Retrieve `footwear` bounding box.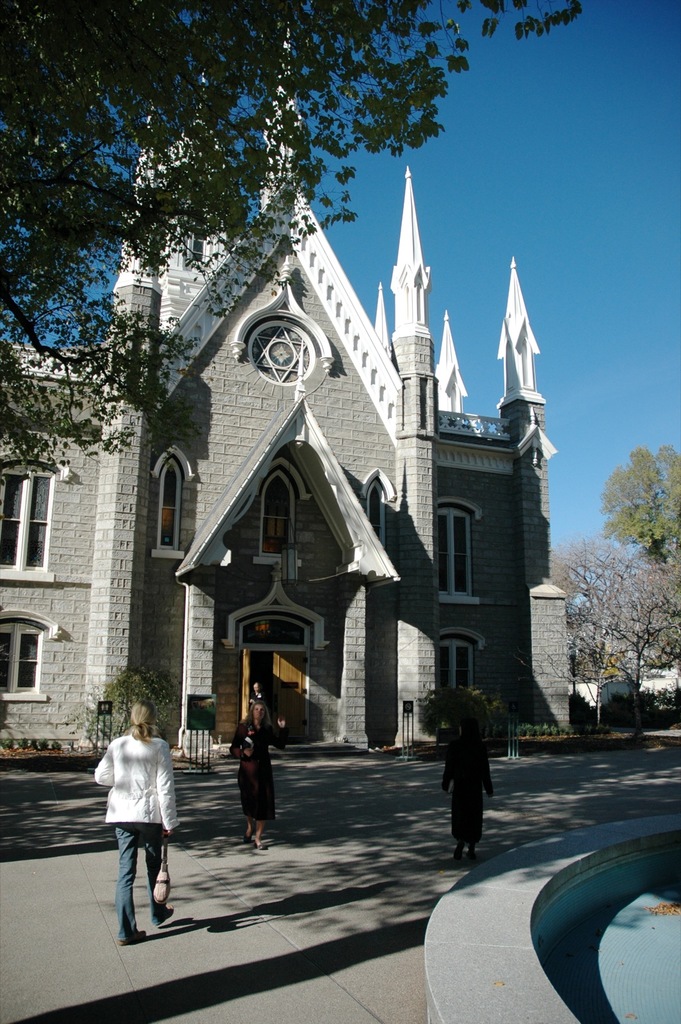
Bounding box: bbox(251, 833, 265, 849).
